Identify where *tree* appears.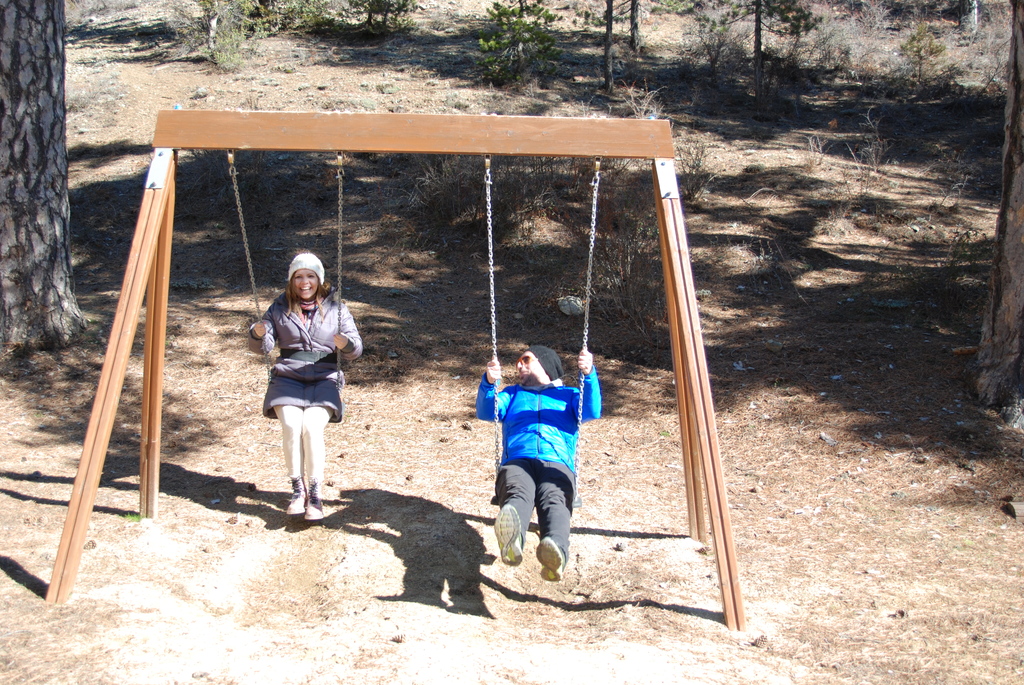
Appears at [x1=732, y1=0, x2=813, y2=96].
